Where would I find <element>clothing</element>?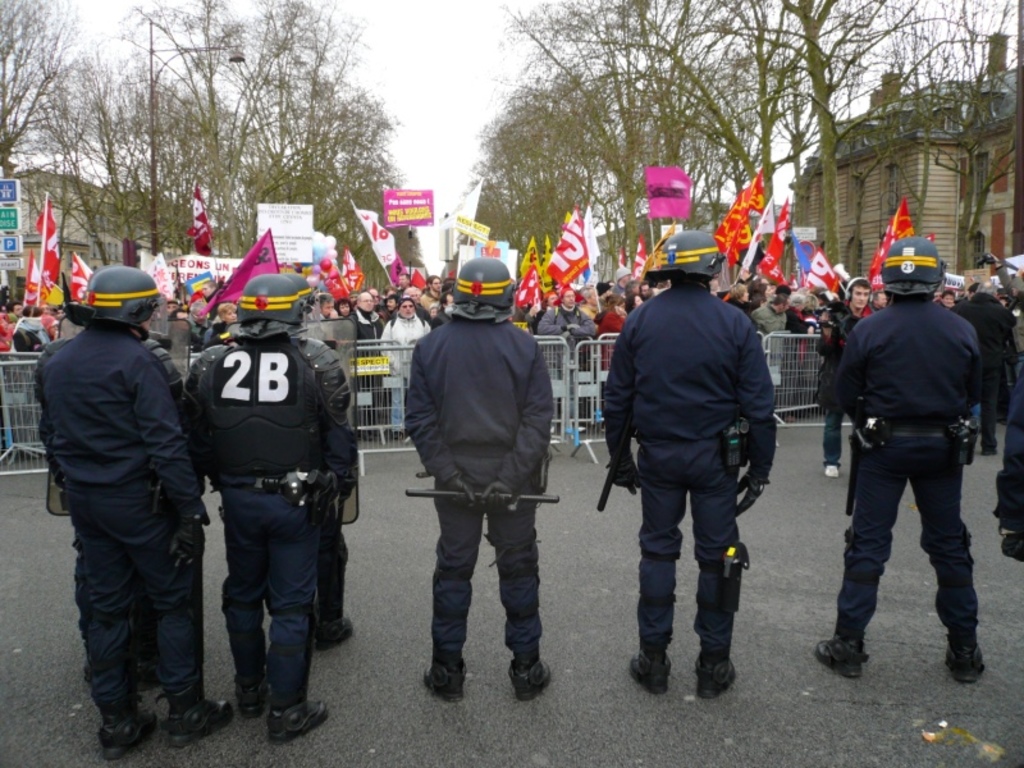
At rect(23, 228, 202, 741).
